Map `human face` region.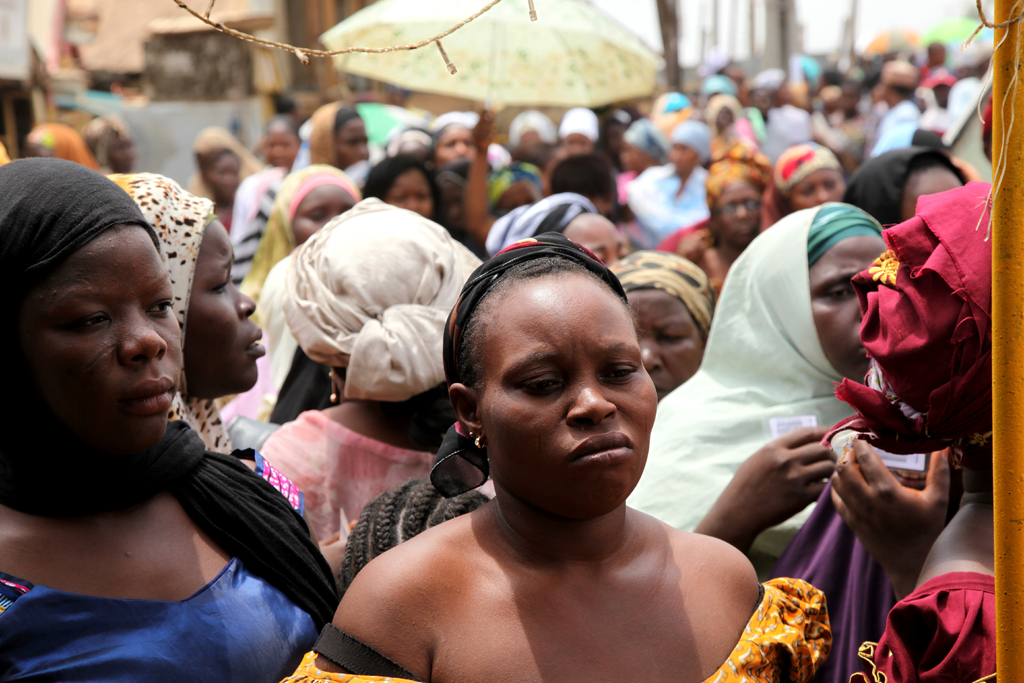
Mapped to bbox=(794, 165, 849, 206).
